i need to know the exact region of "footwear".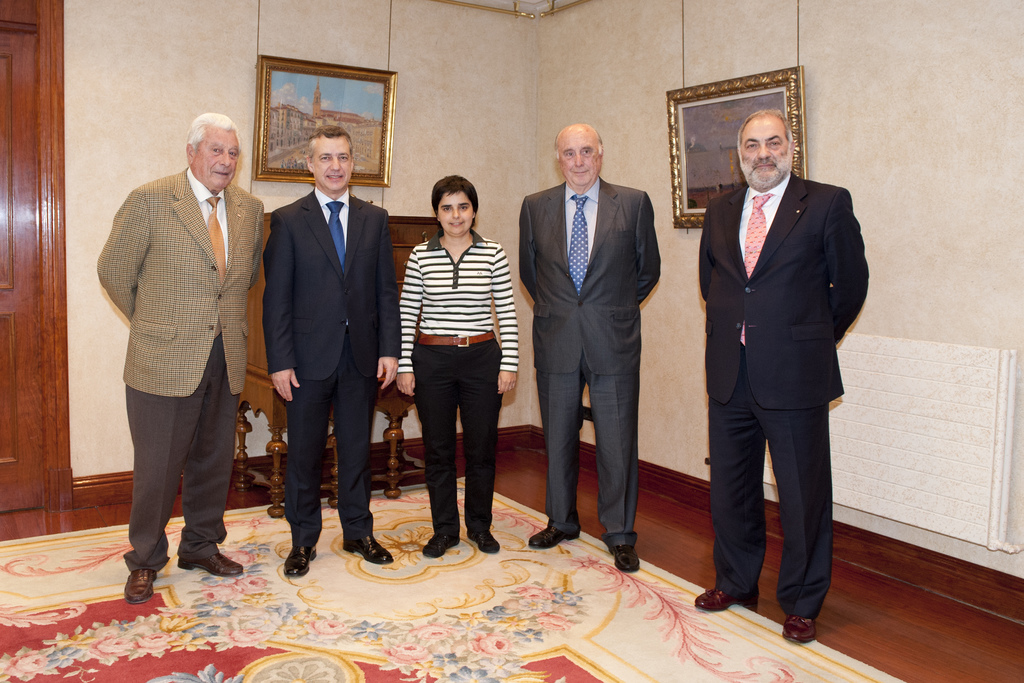
Region: left=344, top=533, right=391, bottom=562.
